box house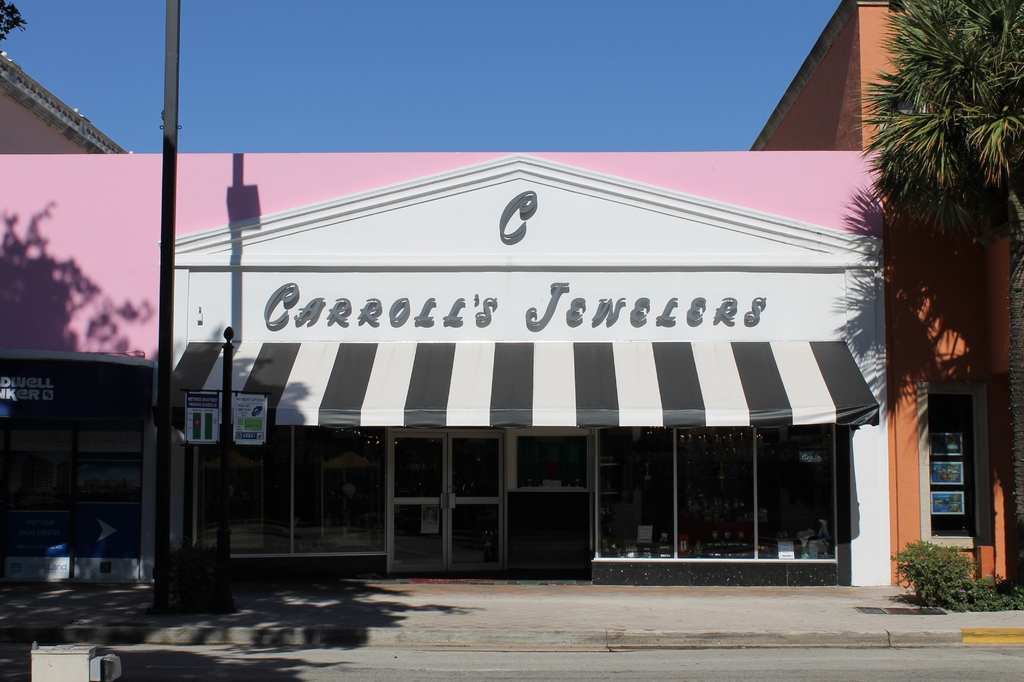
crop(751, 0, 1023, 588)
